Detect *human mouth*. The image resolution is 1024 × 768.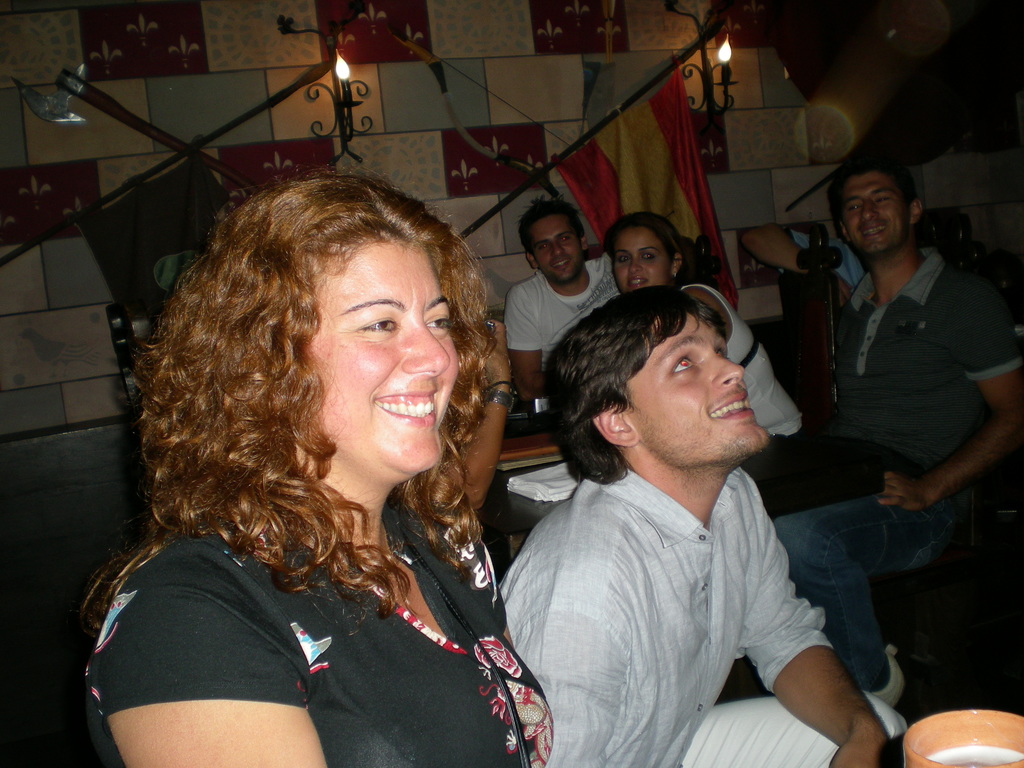
(x1=707, y1=389, x2=757, y2=422).
